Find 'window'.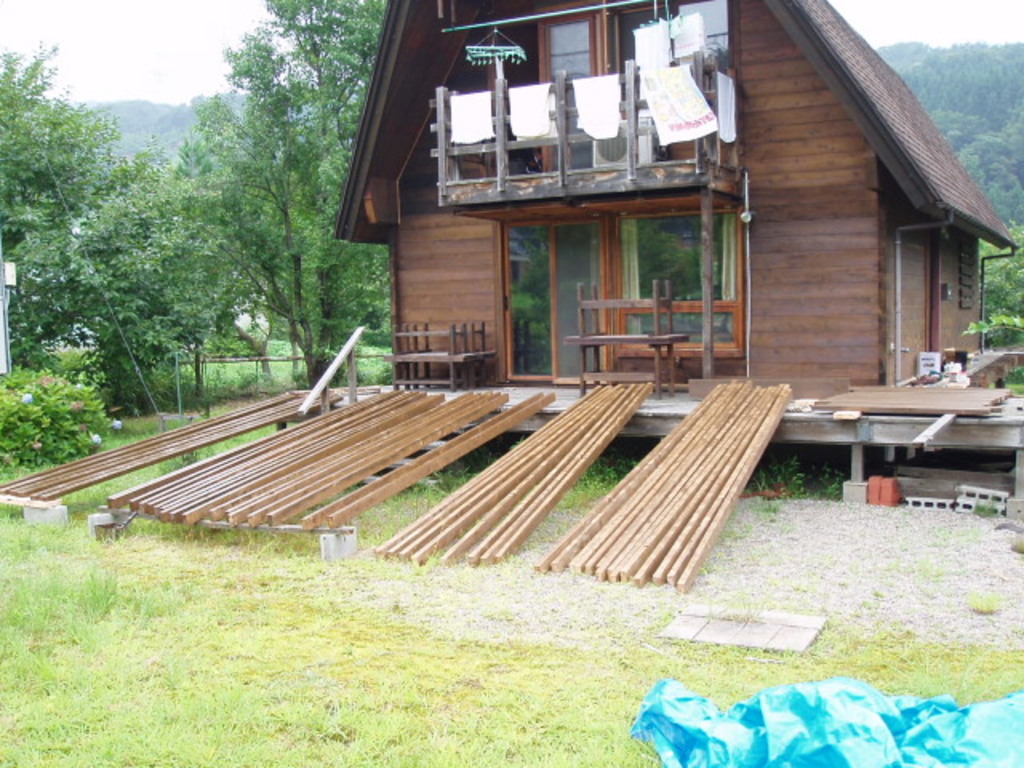
606 197 749 362.
